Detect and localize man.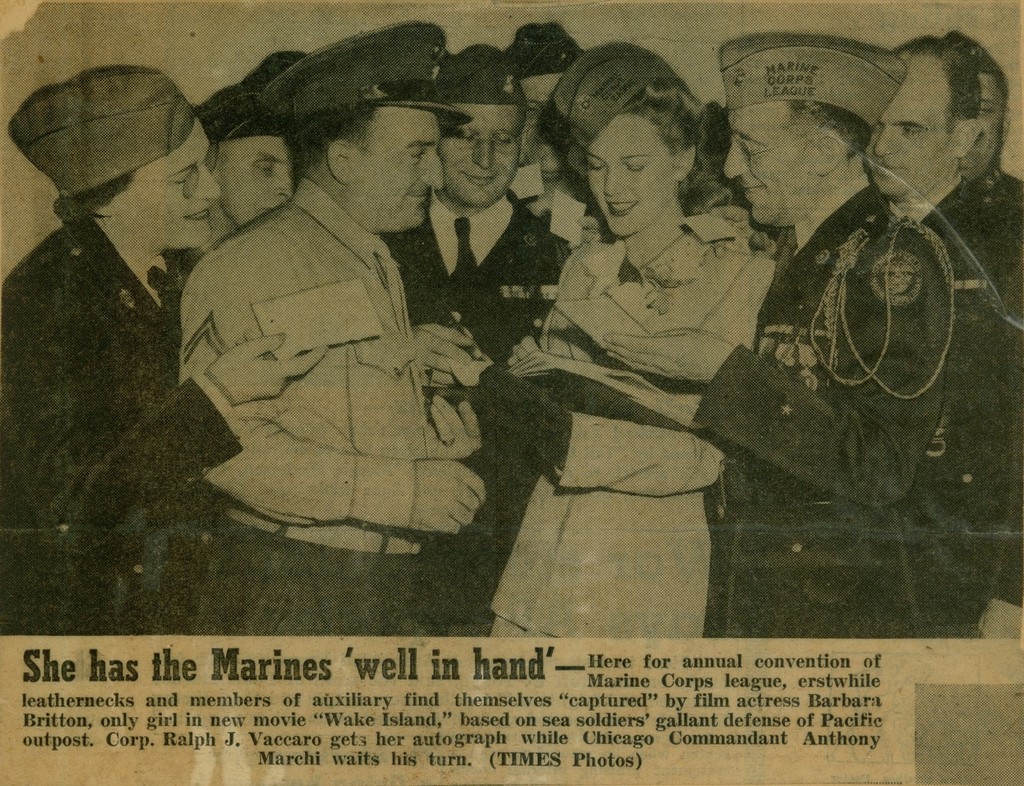
Localized at 17,93,245,572.
